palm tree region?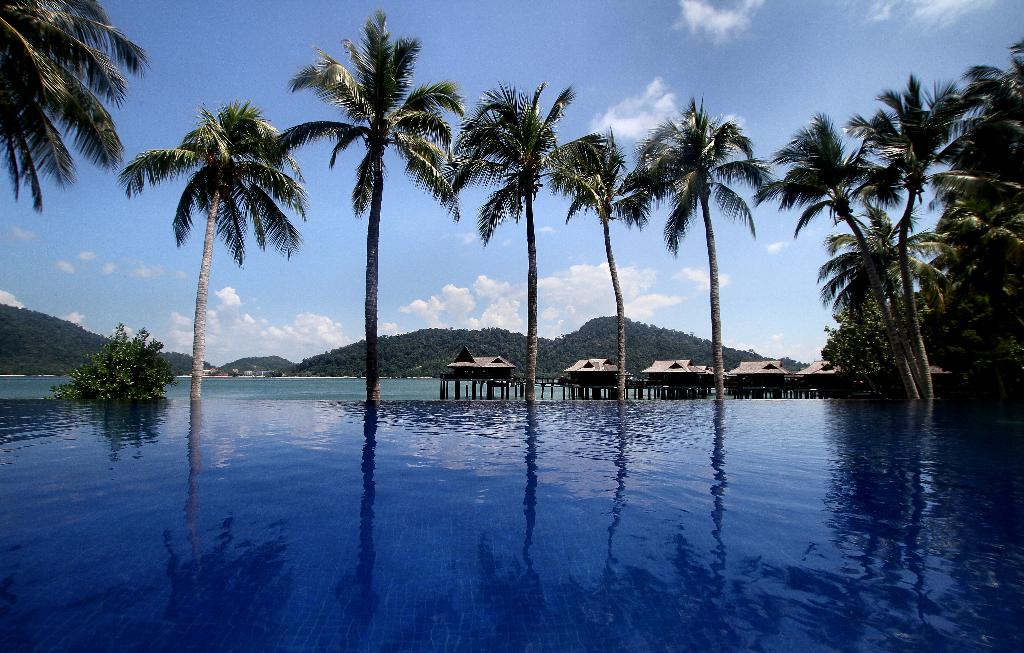
crop(456, 88, 561, 377)
